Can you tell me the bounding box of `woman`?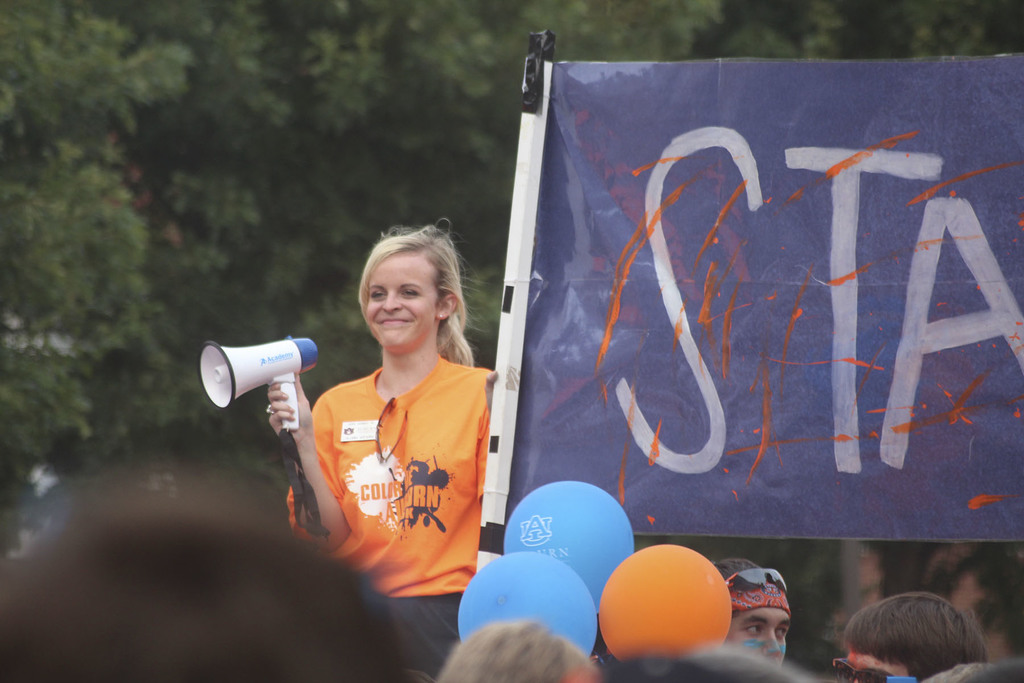
<box>271,222,493,682</box>.
